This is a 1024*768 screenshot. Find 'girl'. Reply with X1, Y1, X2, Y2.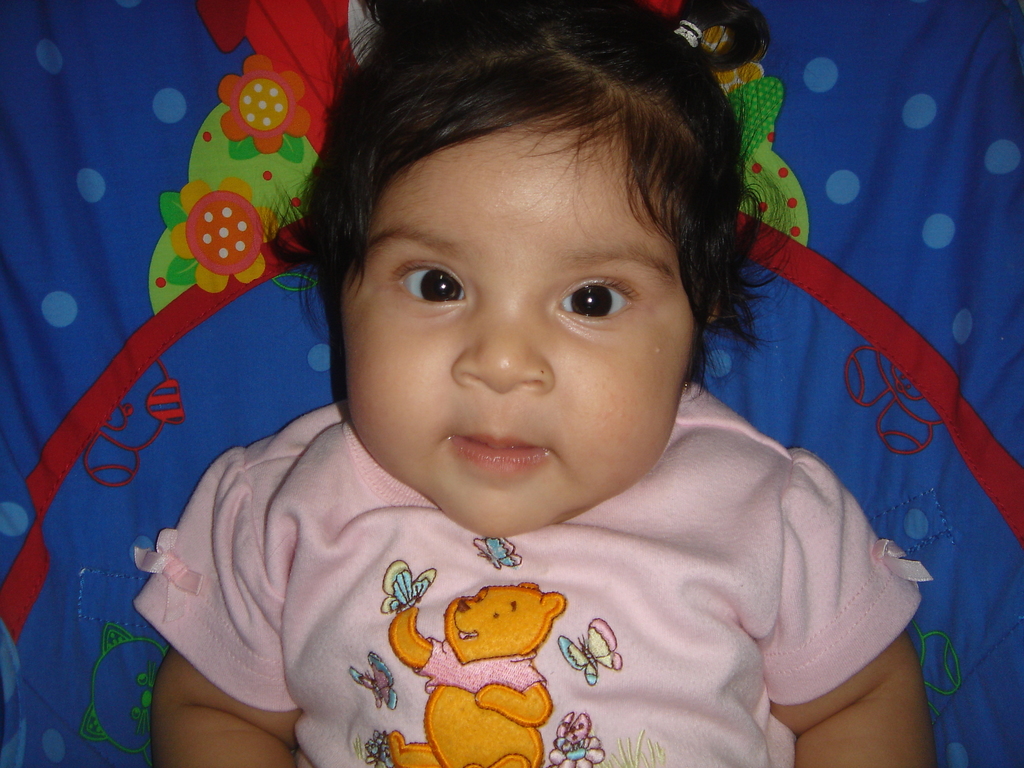
134, 2, 933, 767.
